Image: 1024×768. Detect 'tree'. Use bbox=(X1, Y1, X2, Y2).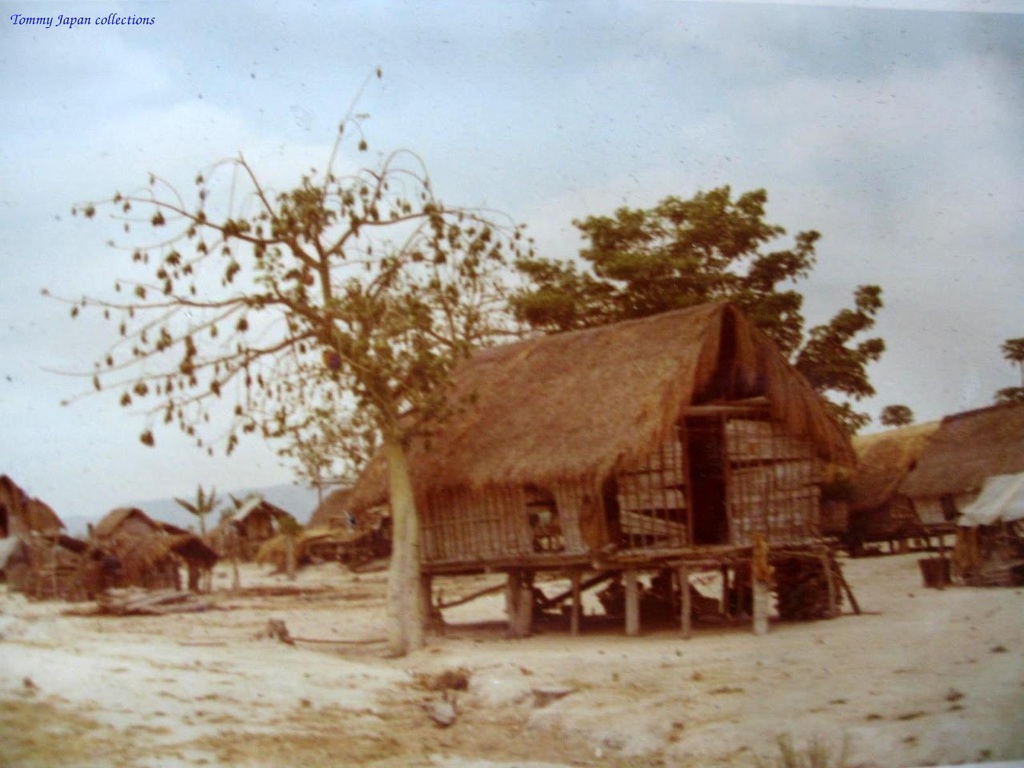
bbox=(513, 182, 879, 438).
